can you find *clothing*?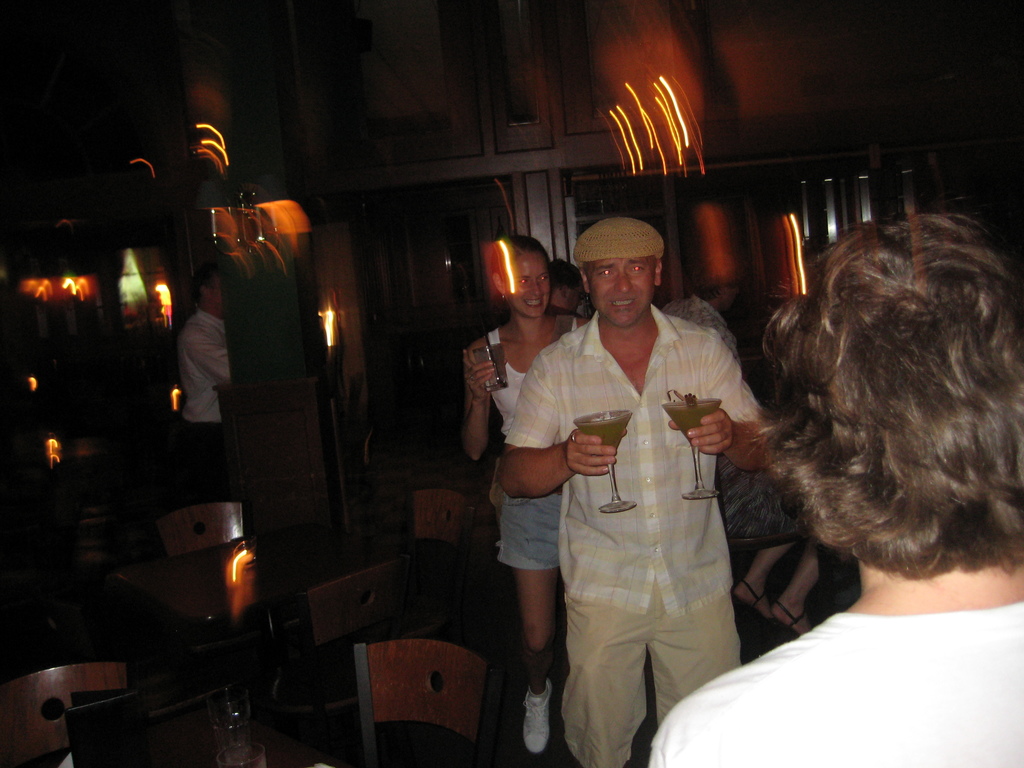
Yes, bounding box: {"left": 643, "top": 618, "right": 1023, "bottom": 767}.
